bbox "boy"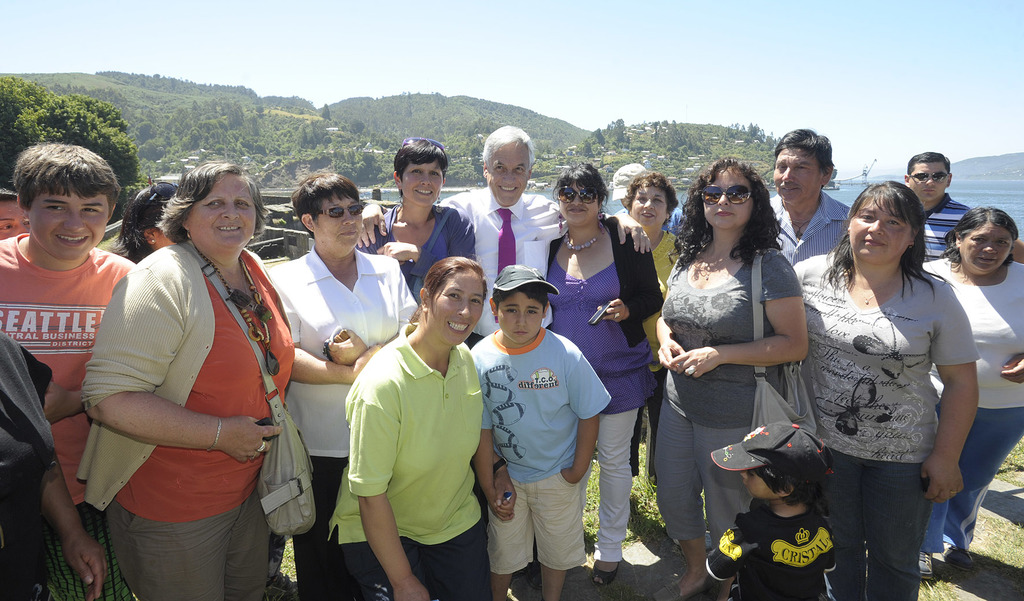
detection(701, 421, 847, 600)
